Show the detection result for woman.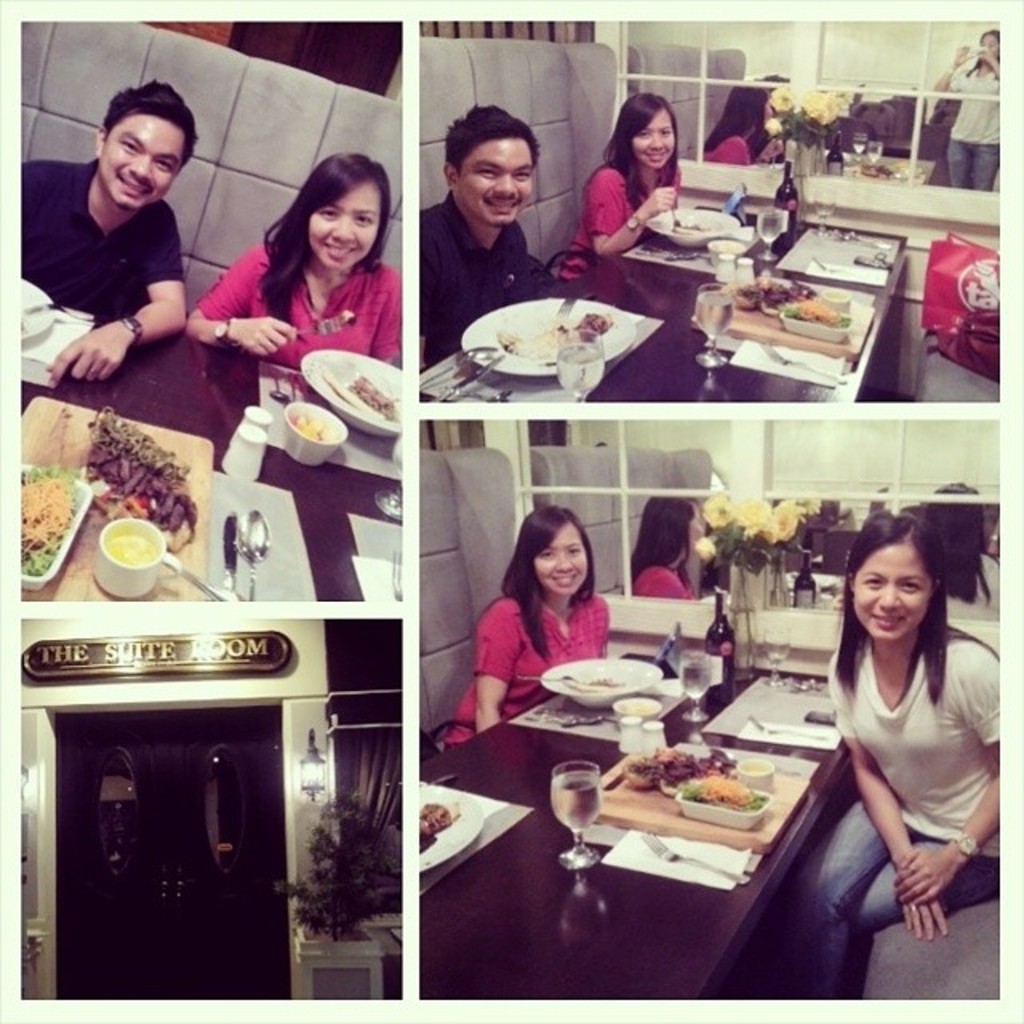
[547,91,682,299].
